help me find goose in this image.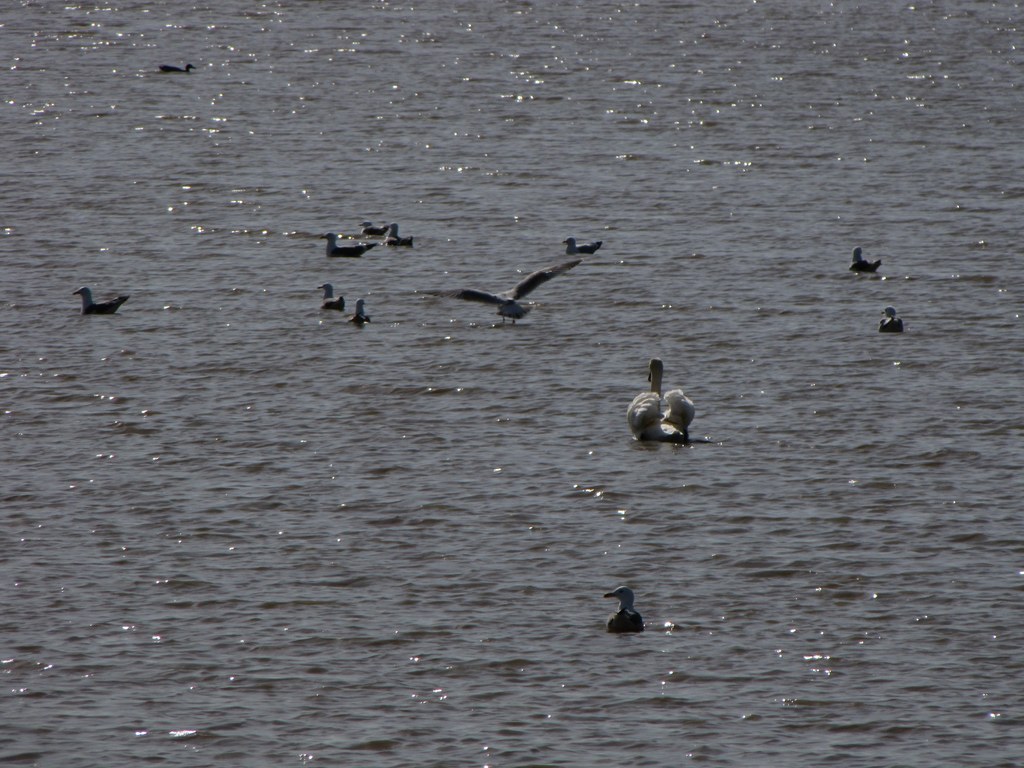
Found it: {"x1": 604, "y1": 584, "x2": 644, "y2": 636}.
